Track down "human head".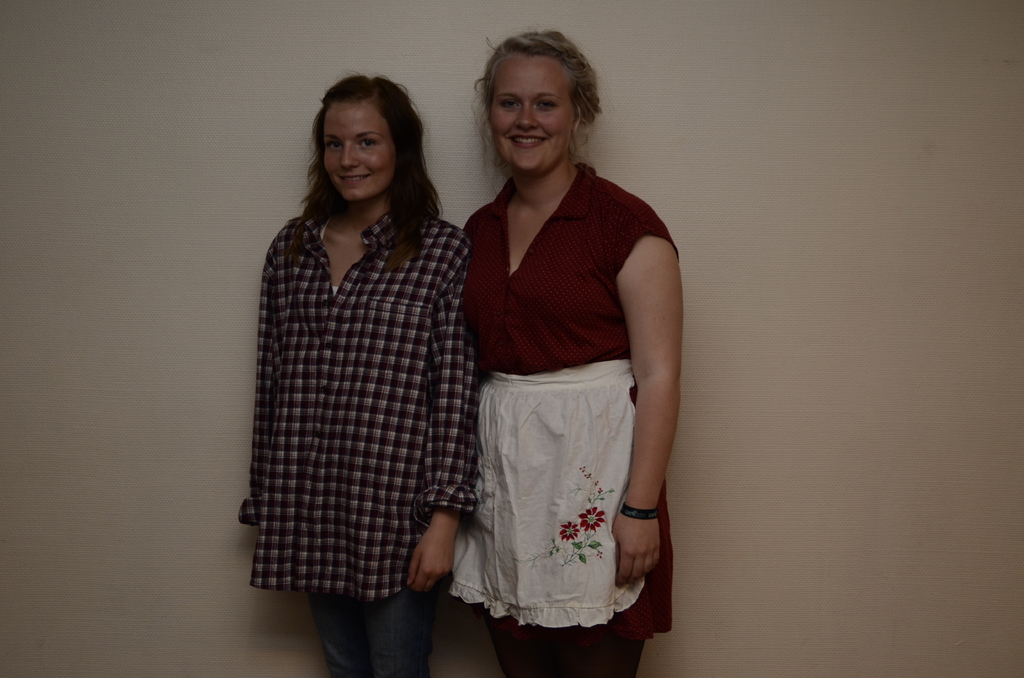
Tracked to (x1=470, y1=24, x2=604, y2=181).
